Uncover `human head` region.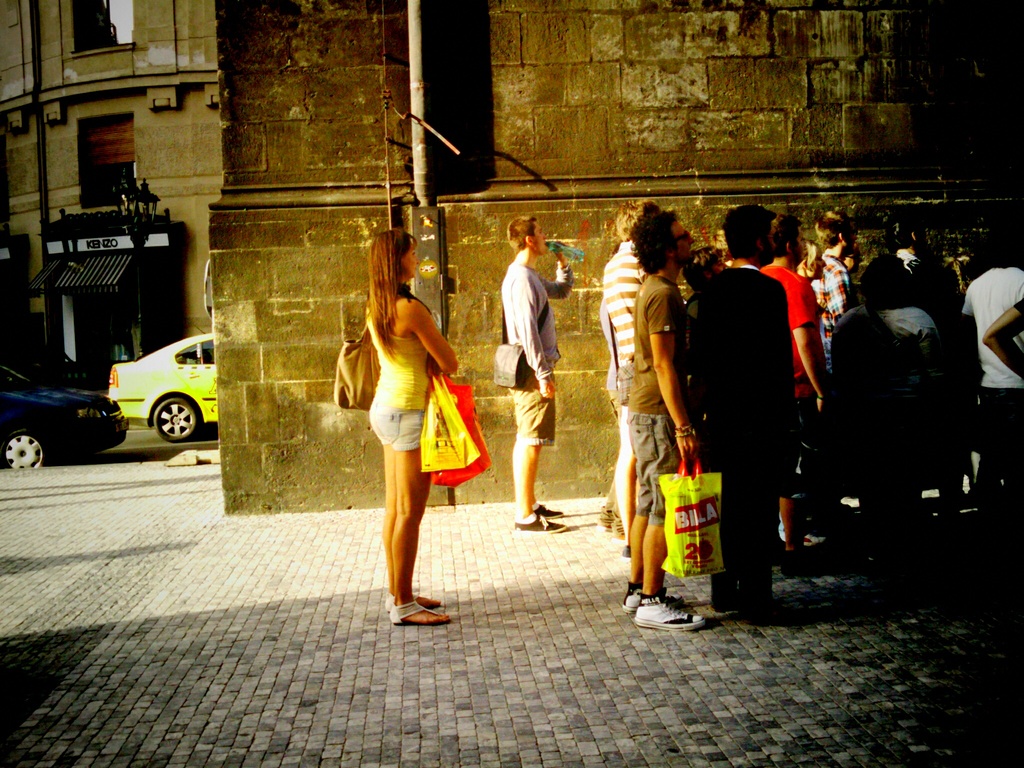
Uncovered: Rect(844, 246, 862, 276).
